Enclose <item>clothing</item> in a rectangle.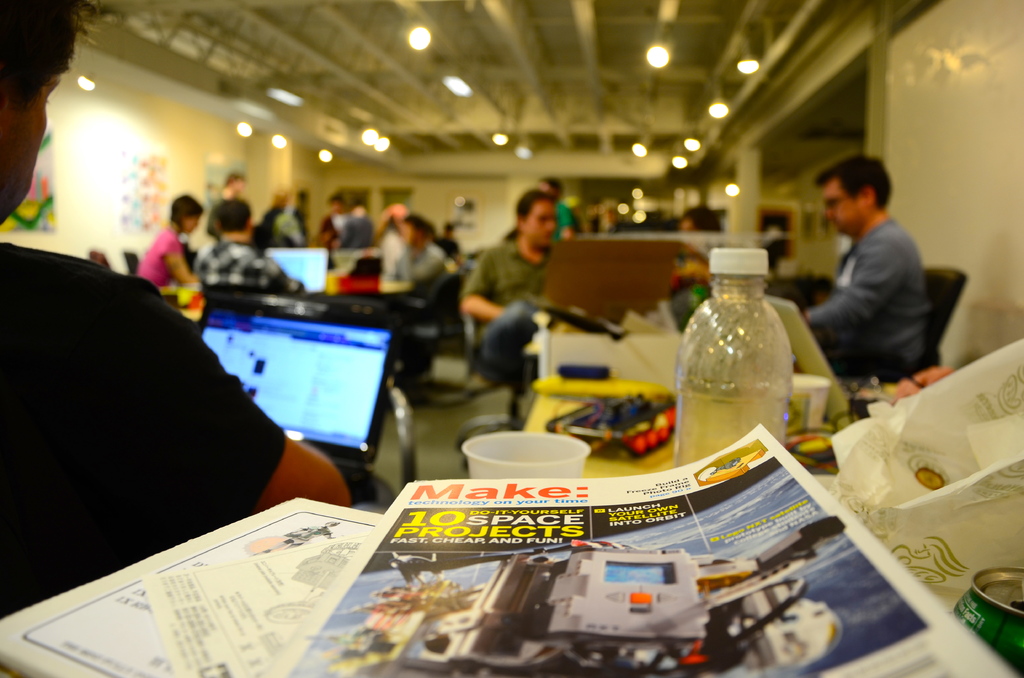
[206,192,253,241].
